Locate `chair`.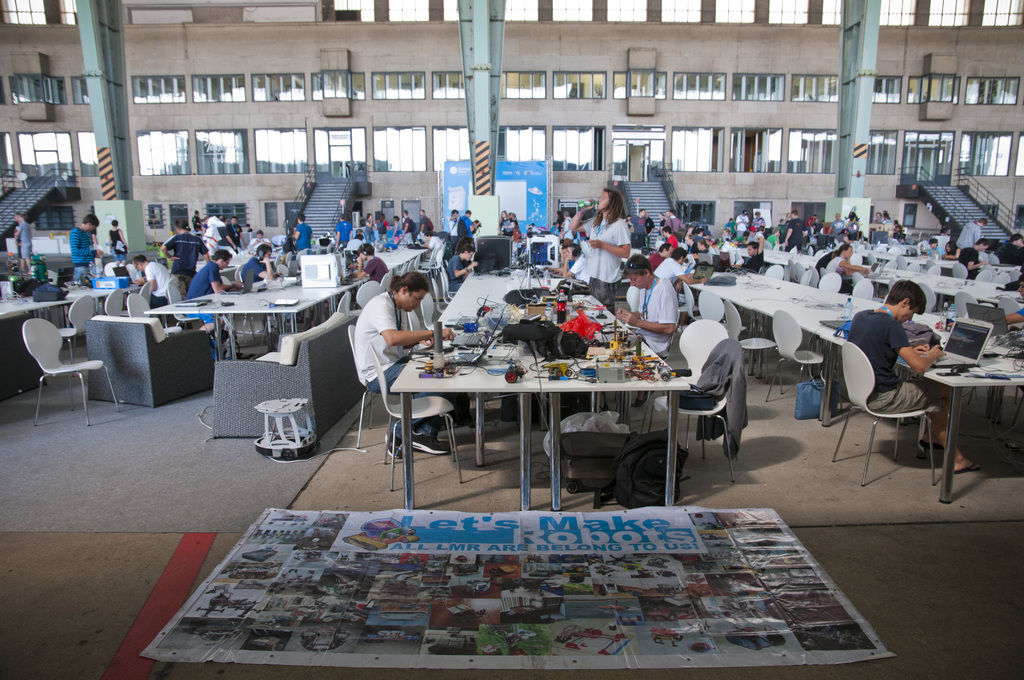
Bounding box: 20, 317, 120, 428.
